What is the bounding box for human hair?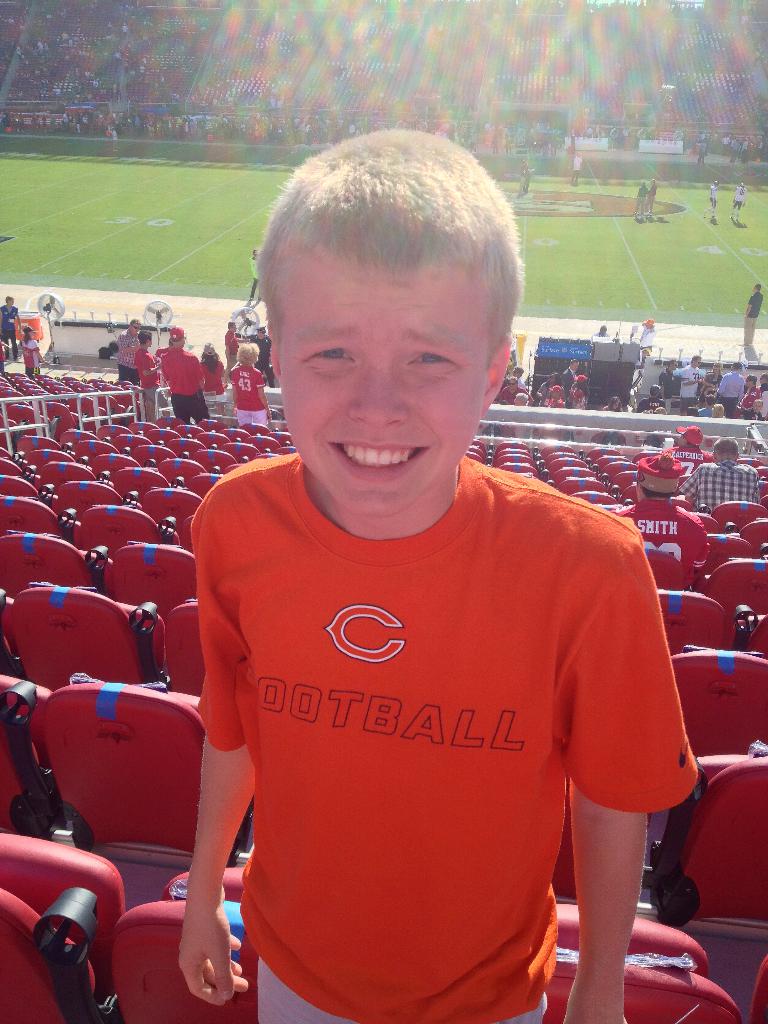
l=749, t=401, r=764, b=410.
